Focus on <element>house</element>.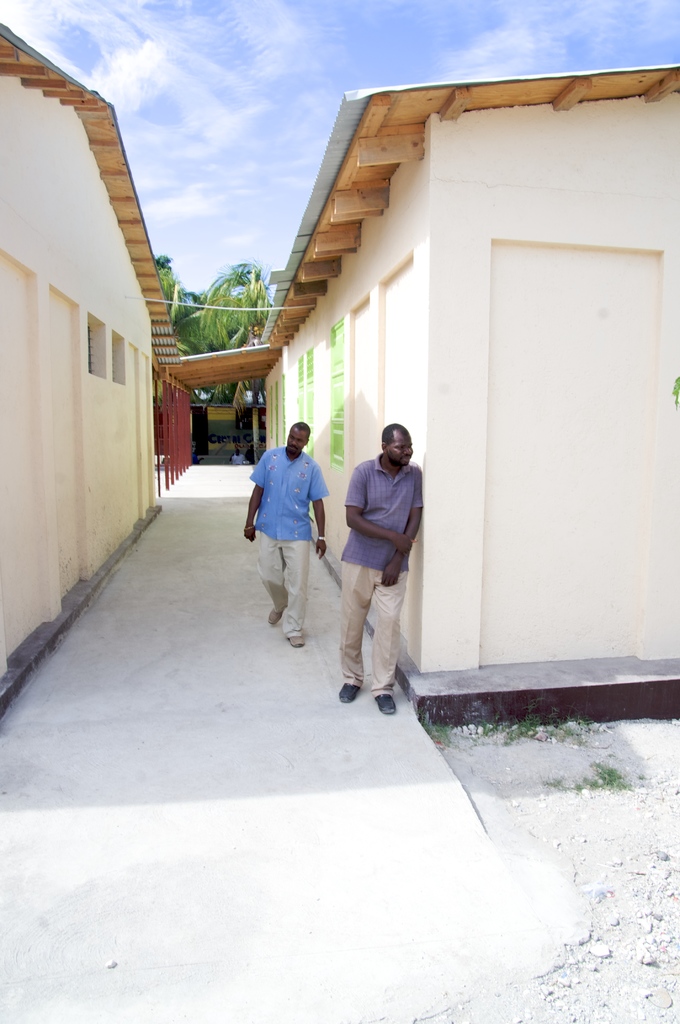
Focused at box(251, 64, 679, 713).
